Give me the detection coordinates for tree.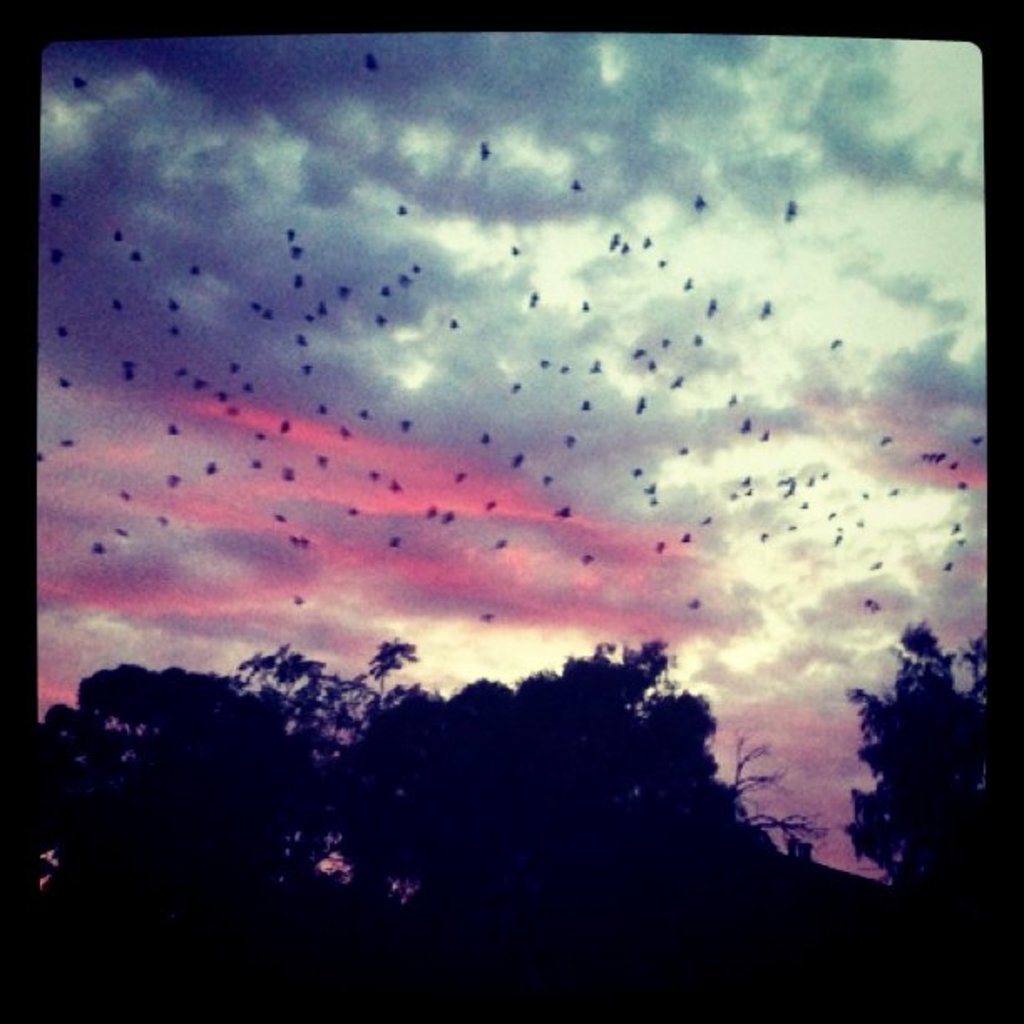
Rect(35, 627, 818, 989).
